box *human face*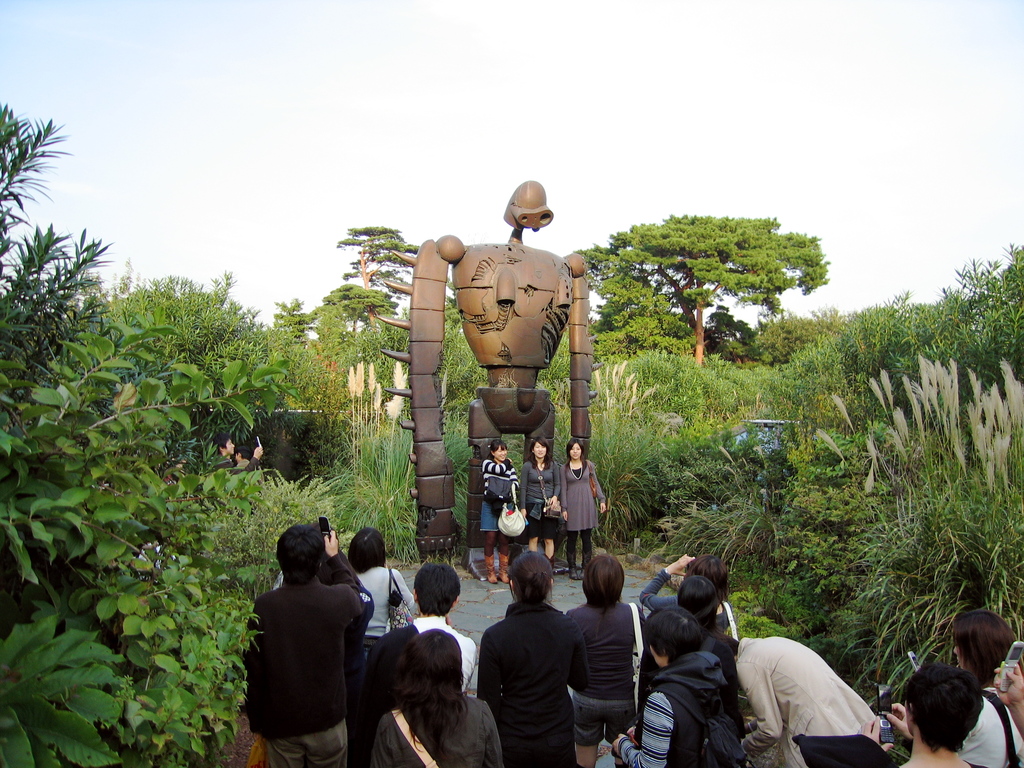
l=496, t=447, r=507, b=460
